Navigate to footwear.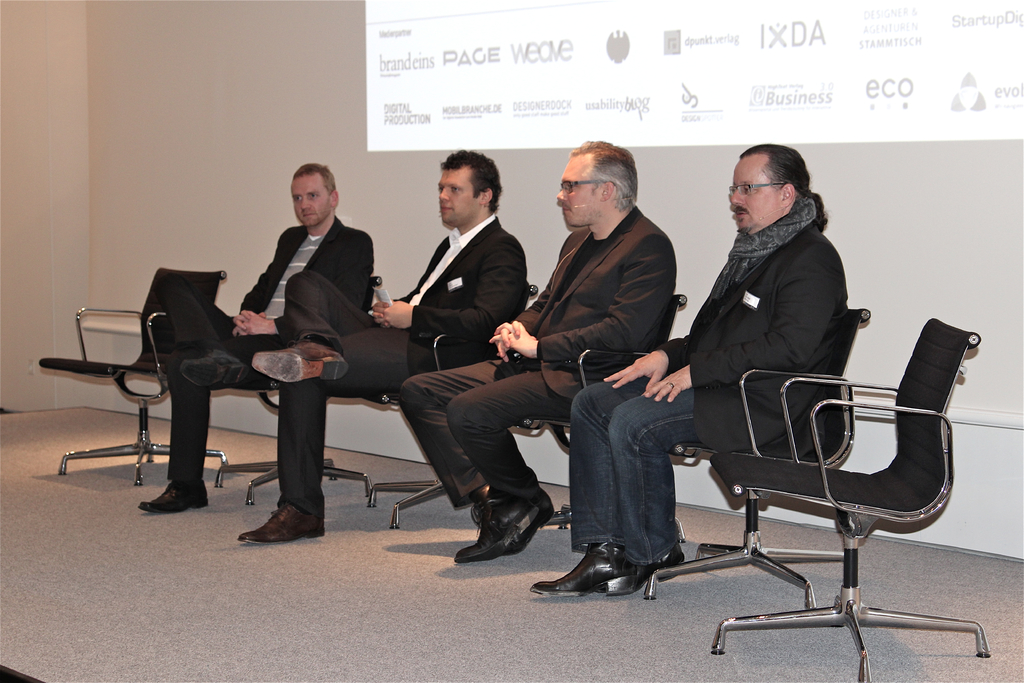
Navigation target: {"x1": 234, "y1": 493, "x2": 314, "y2": 552}.
